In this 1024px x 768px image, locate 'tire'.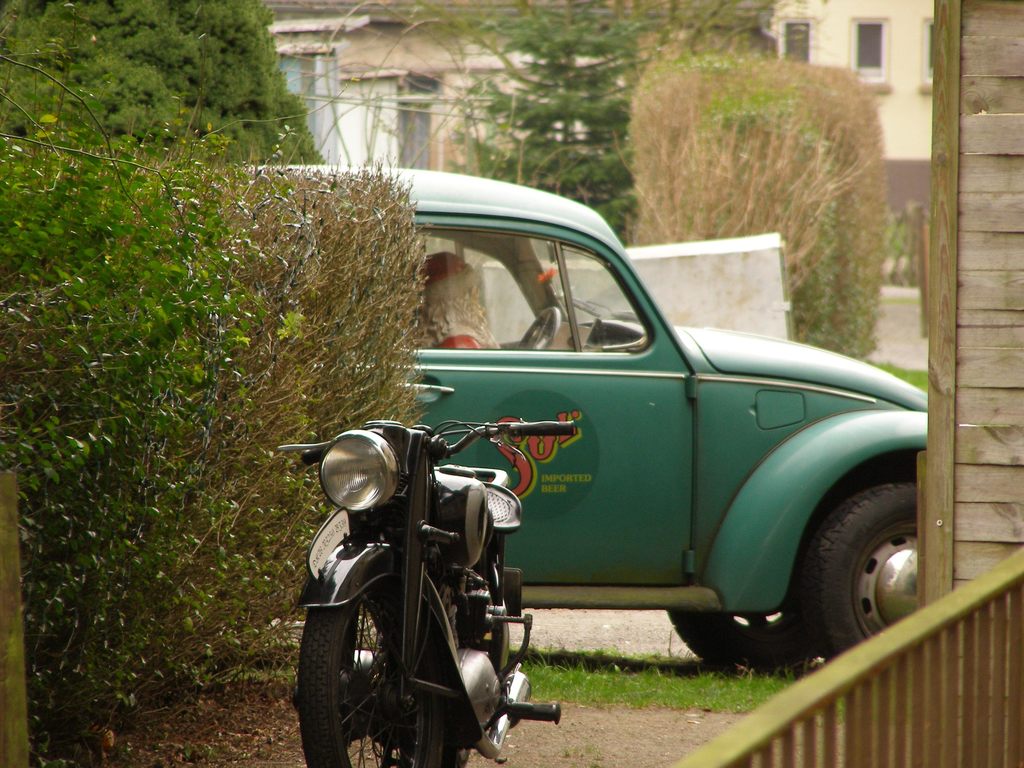
Bounding box: crop(298, 588, 444, 767).
